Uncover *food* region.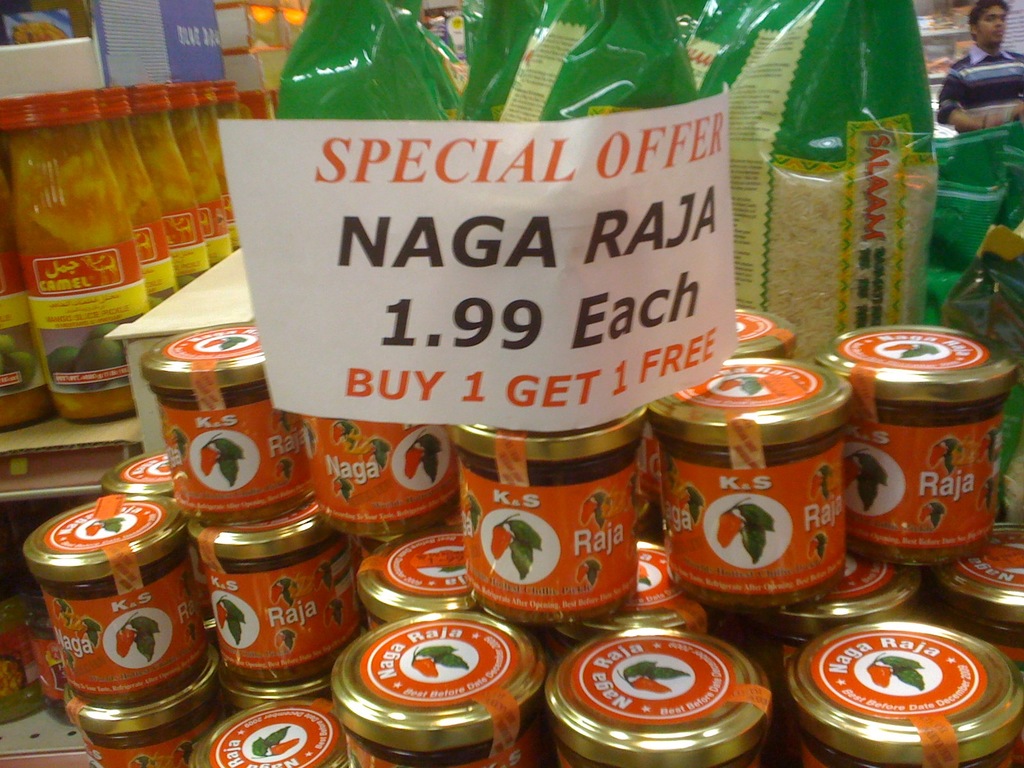
Uncovered: 493 515 543 576.
